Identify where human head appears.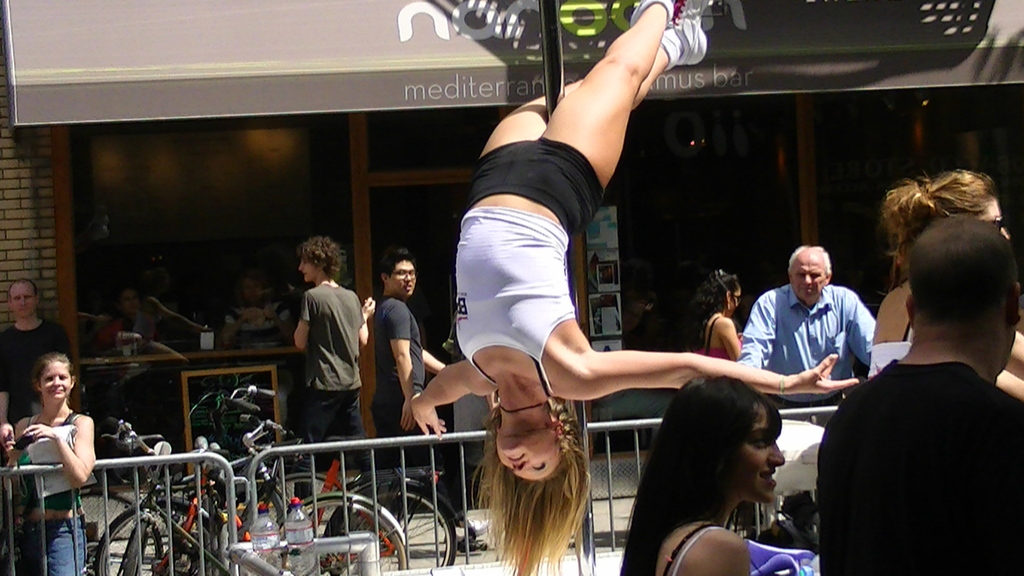
Appears at l=660, t=372, r=783, b=502.
